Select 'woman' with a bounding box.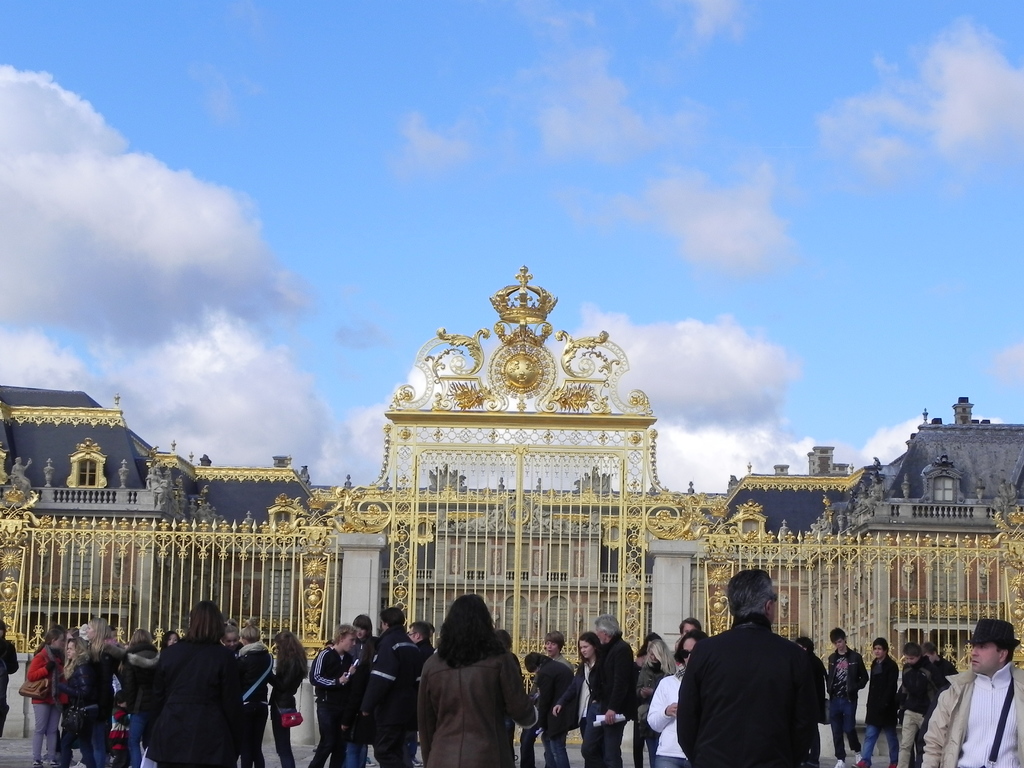
24 624 65 767.
